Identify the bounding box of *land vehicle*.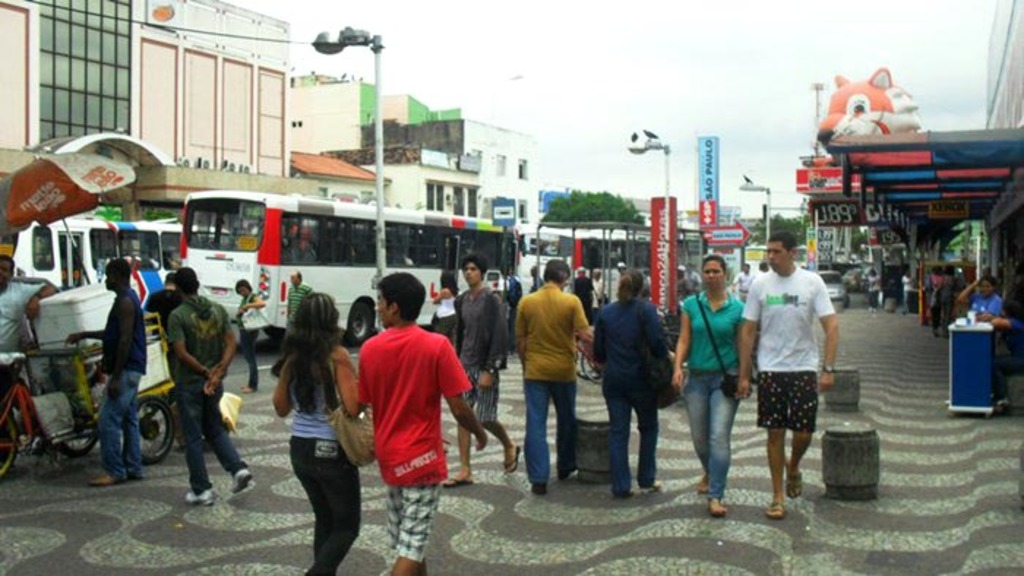
[left=120, top=187, right=541, bottom=349].
